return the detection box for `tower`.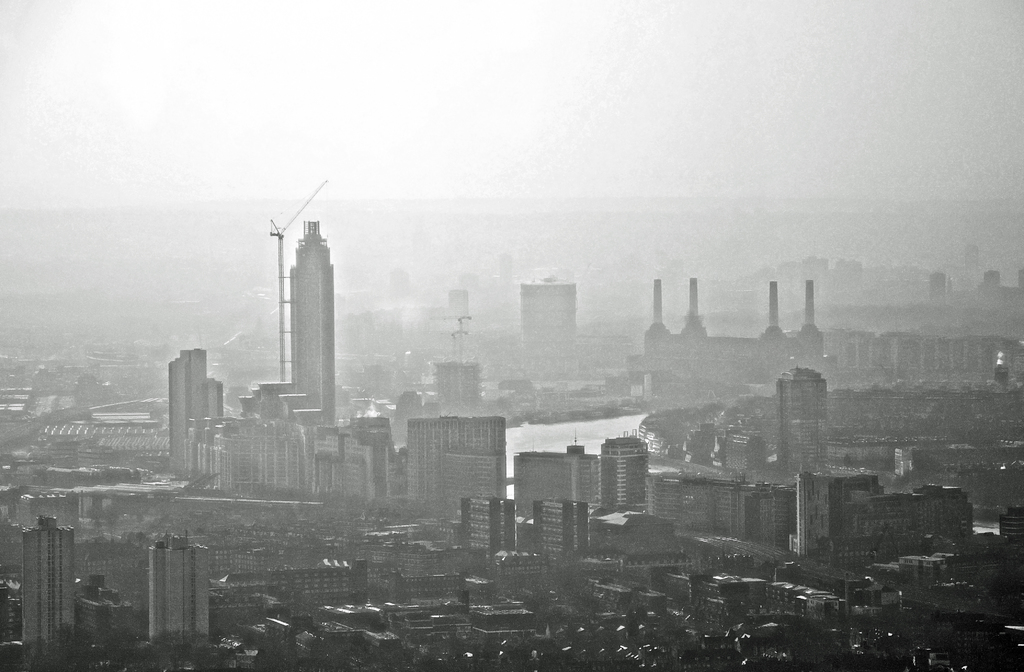
select_region(605, 436, 650, 506).
